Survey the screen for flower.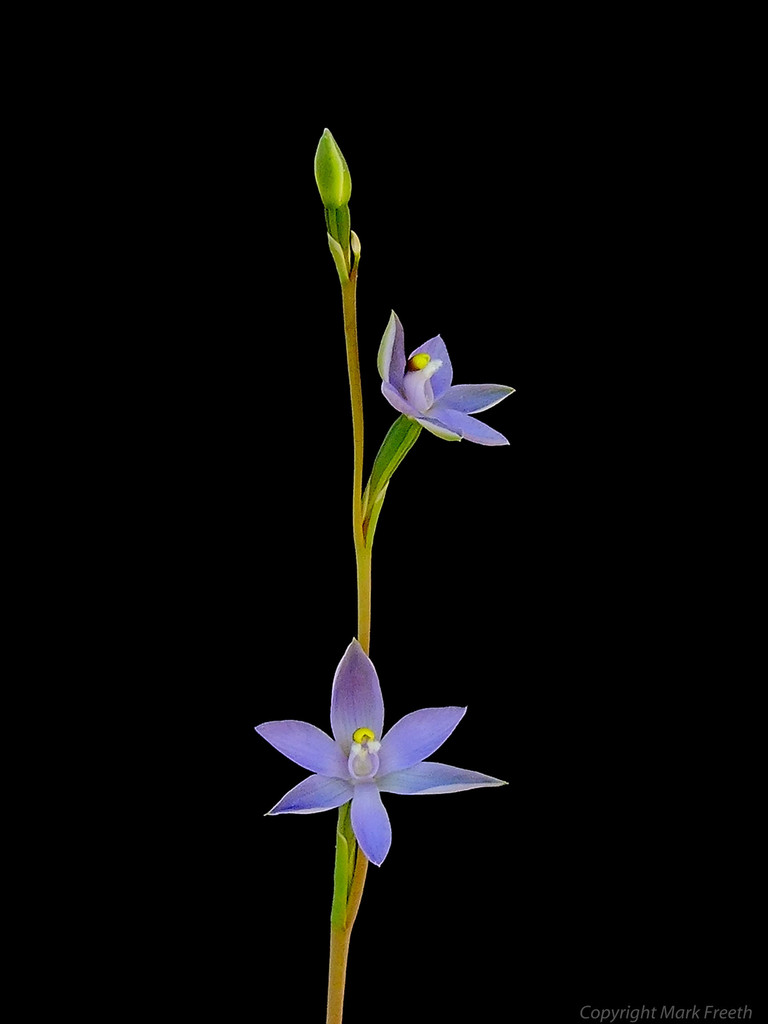
Survey found: box=[314, 127, 353, 228].
